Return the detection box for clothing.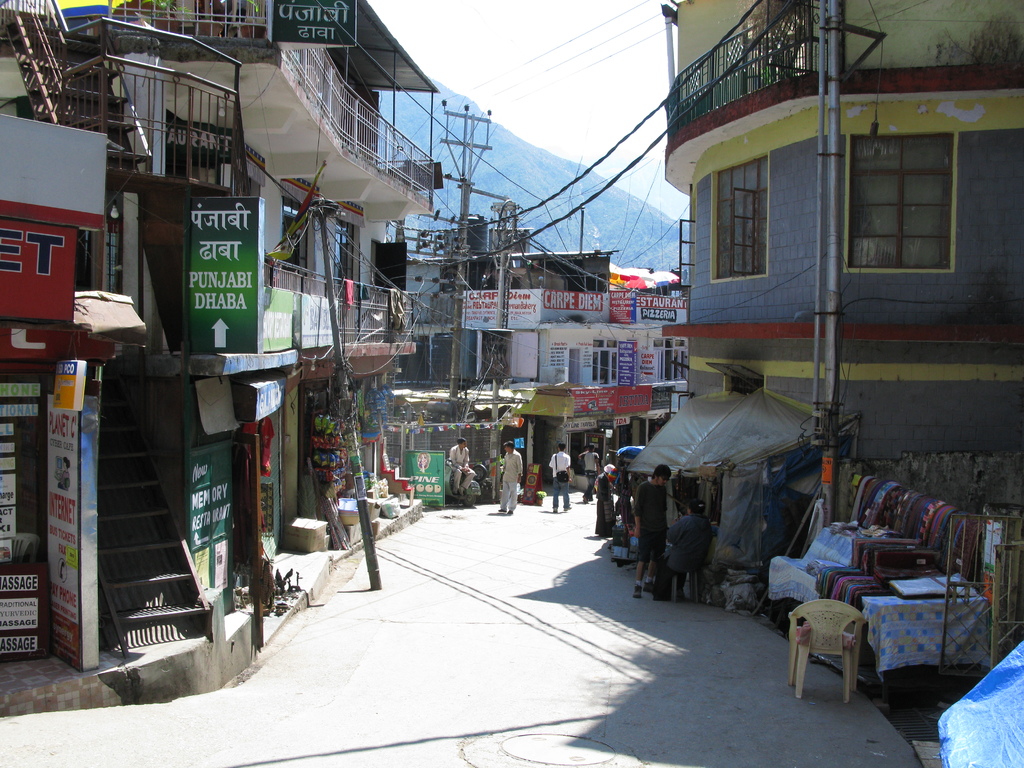
region(500, 450, 530, 512).
